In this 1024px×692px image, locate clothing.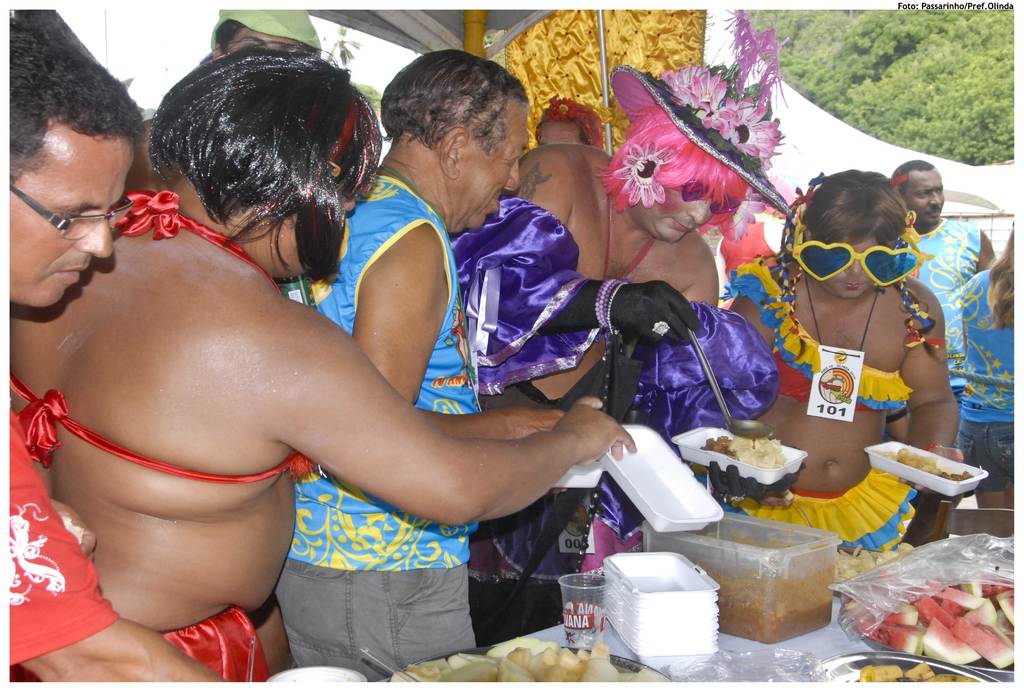
Bounding box: <box>432,185,768,654</box>.
